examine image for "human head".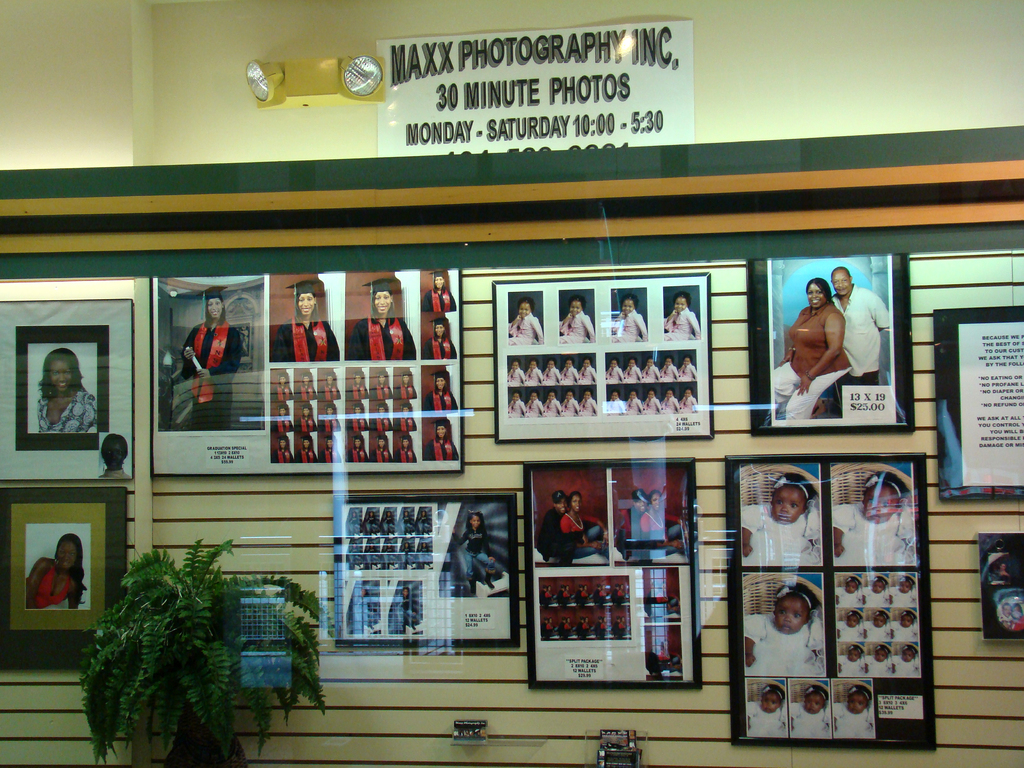
Examination result: bbox=(771, 590, 804, 637).
